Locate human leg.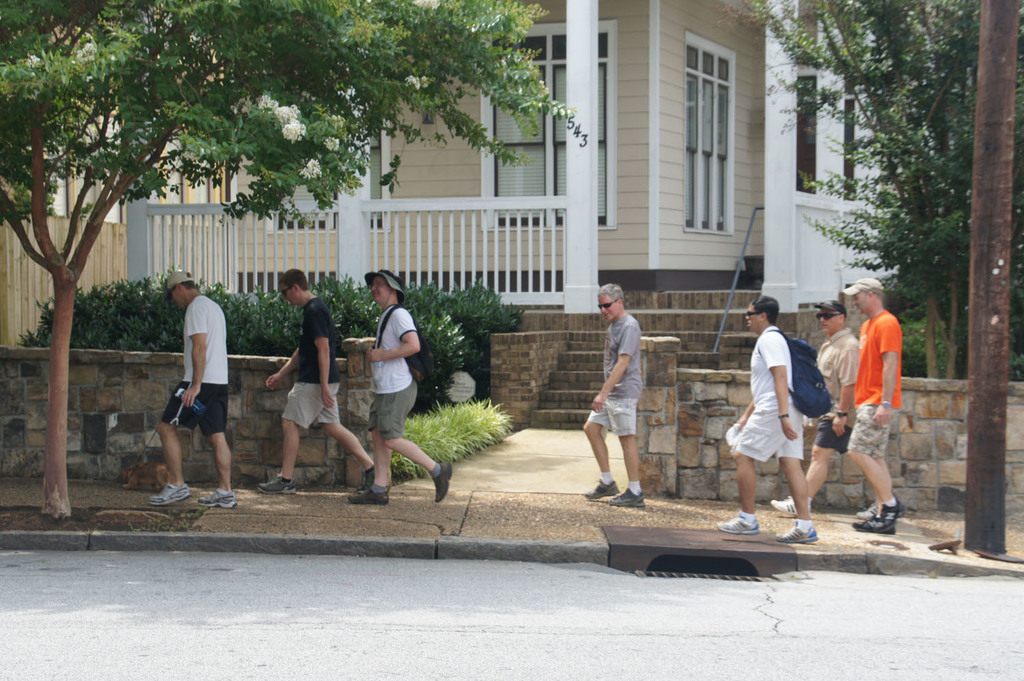
Bounding box: BBox(199, 386, 239, 512).
